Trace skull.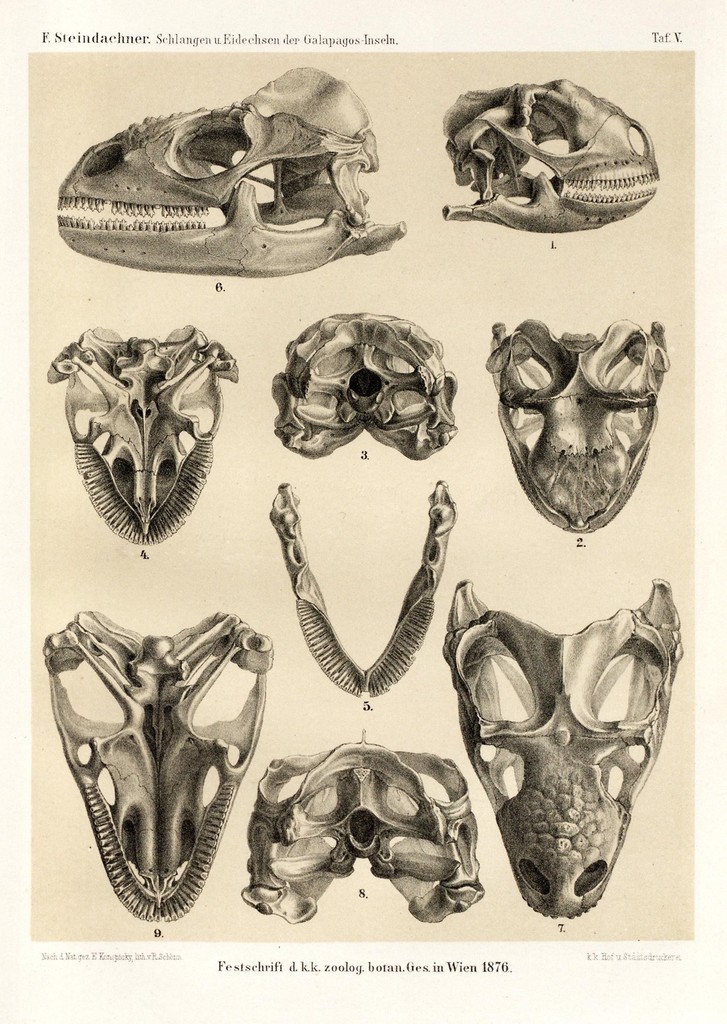
Traced to locate(44, 610, 278, 922).
